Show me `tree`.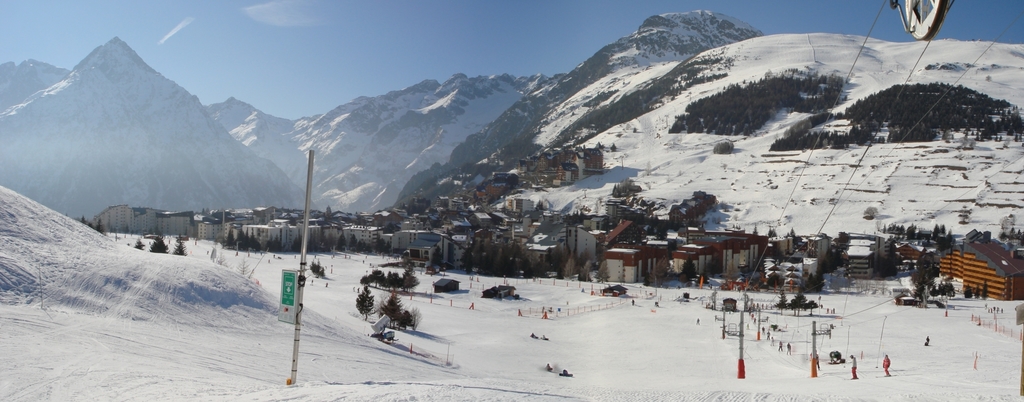
`tree` is here: BBox(685, 260, 698, 278).
